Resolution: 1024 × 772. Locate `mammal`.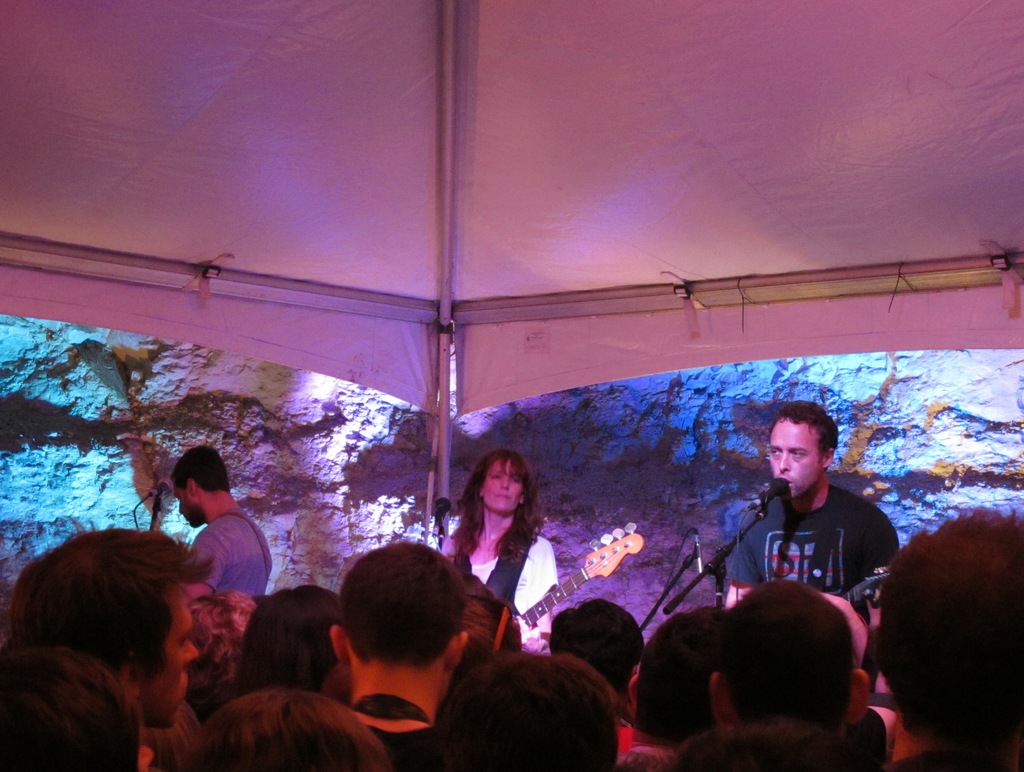
[x1=724, y1=403, x2=897, y2=602].
